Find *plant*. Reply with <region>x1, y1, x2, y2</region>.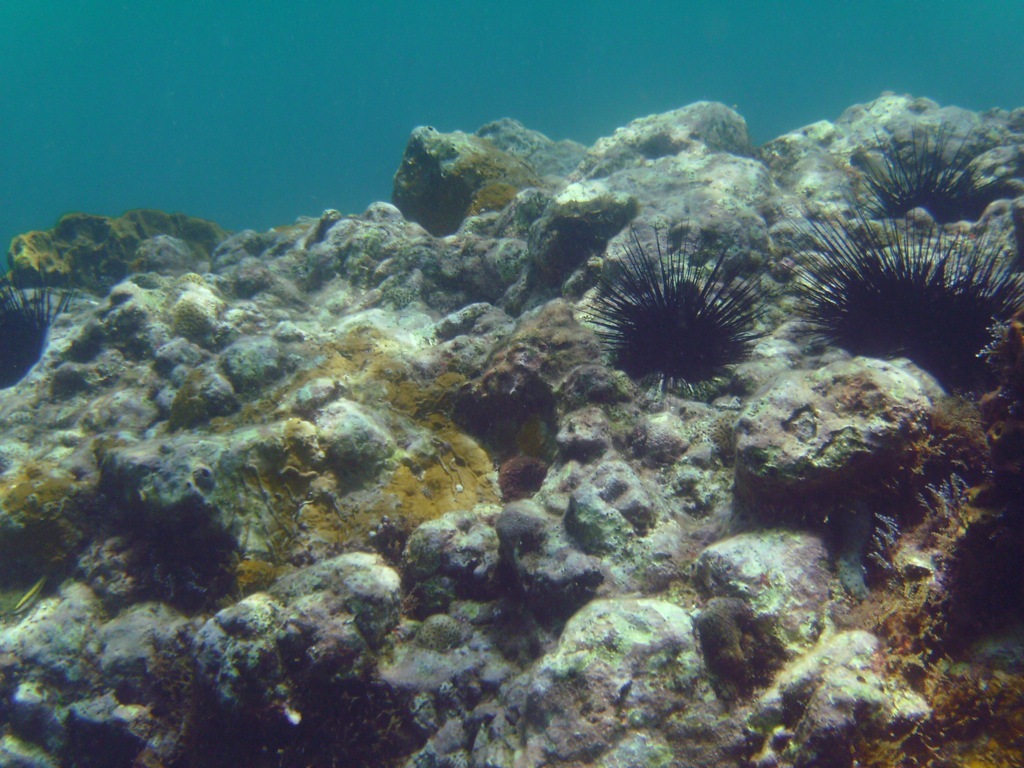
<region>574, 212, 777, 406</region>.
